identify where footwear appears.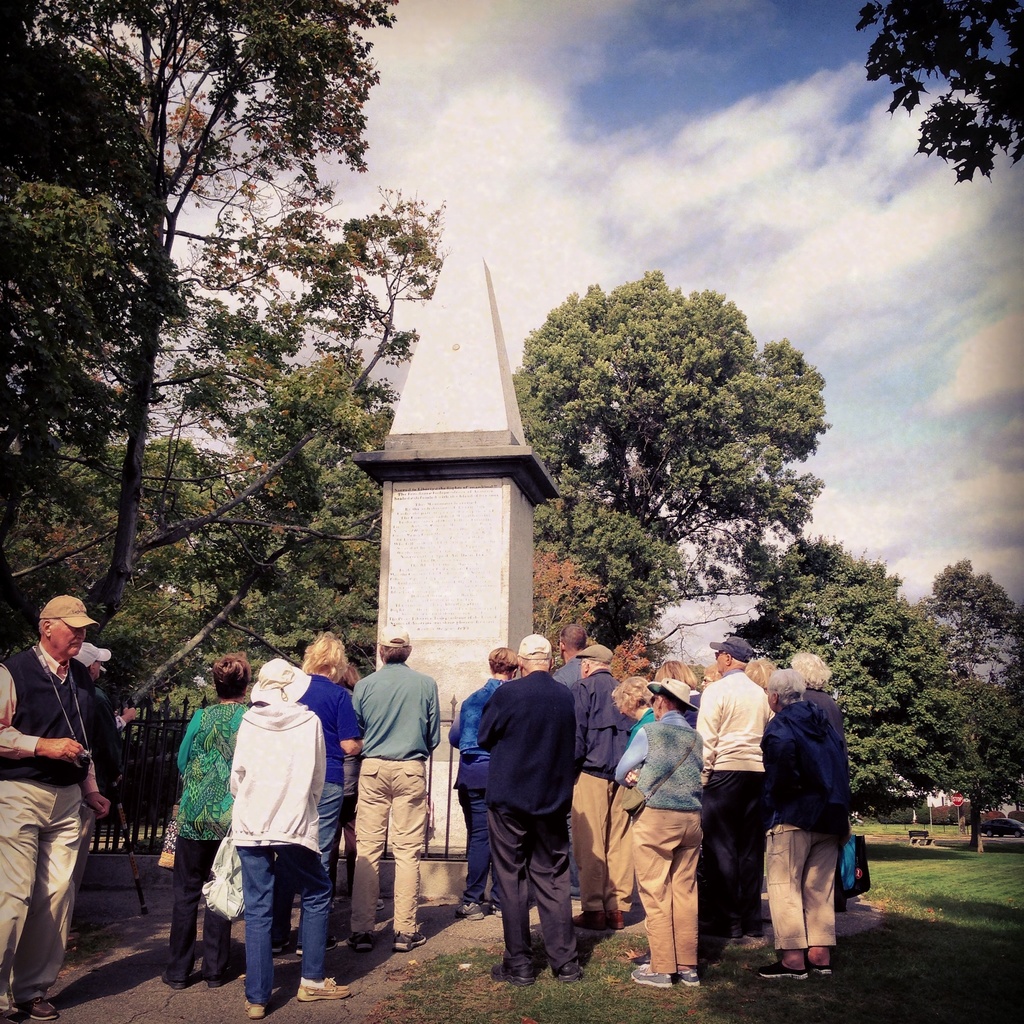
Appears at [x1=554, y1=961, x2=582, y2=982].
